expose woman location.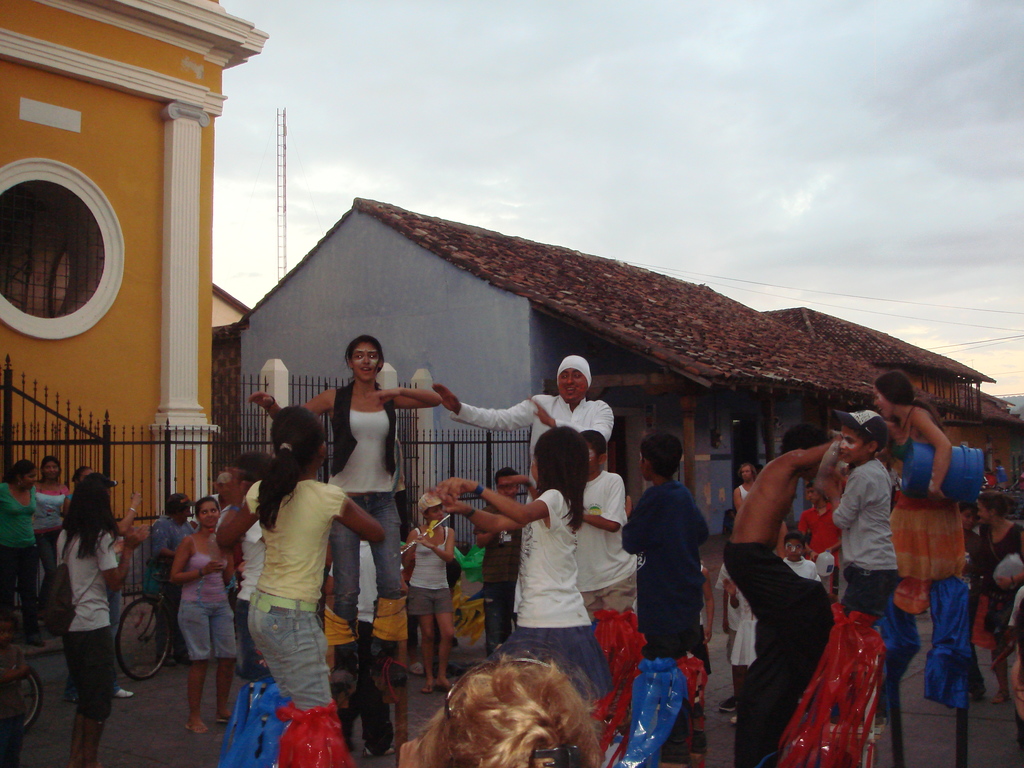
Exposed at <bbox>58, 472, 148, 767</bbox>.
